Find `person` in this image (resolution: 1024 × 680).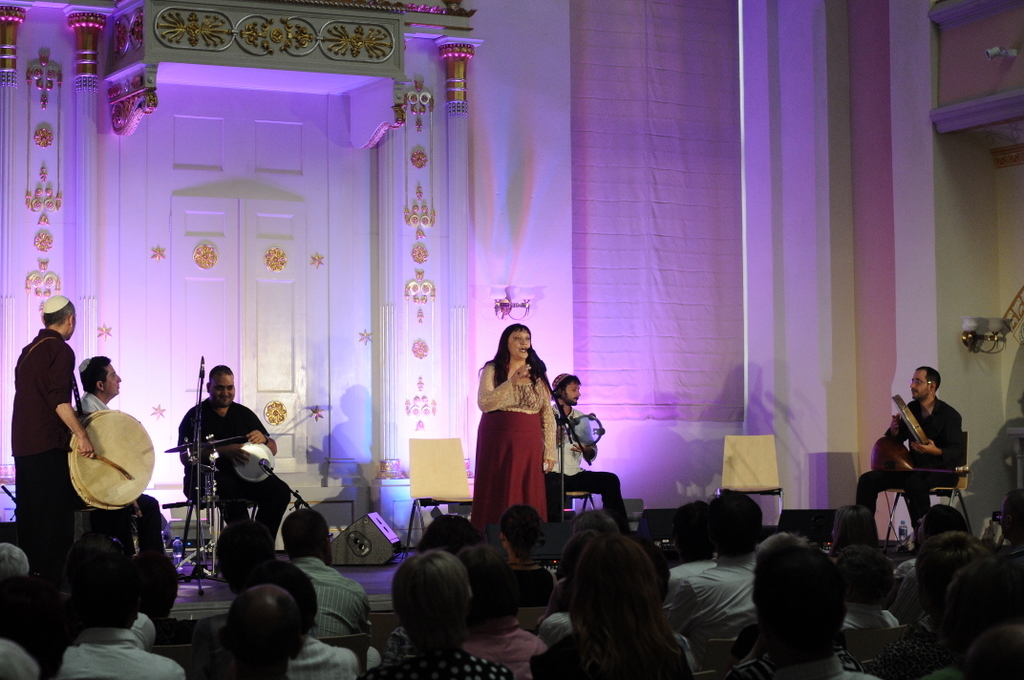
(left=473, top=327, right=549, bottom=538).
